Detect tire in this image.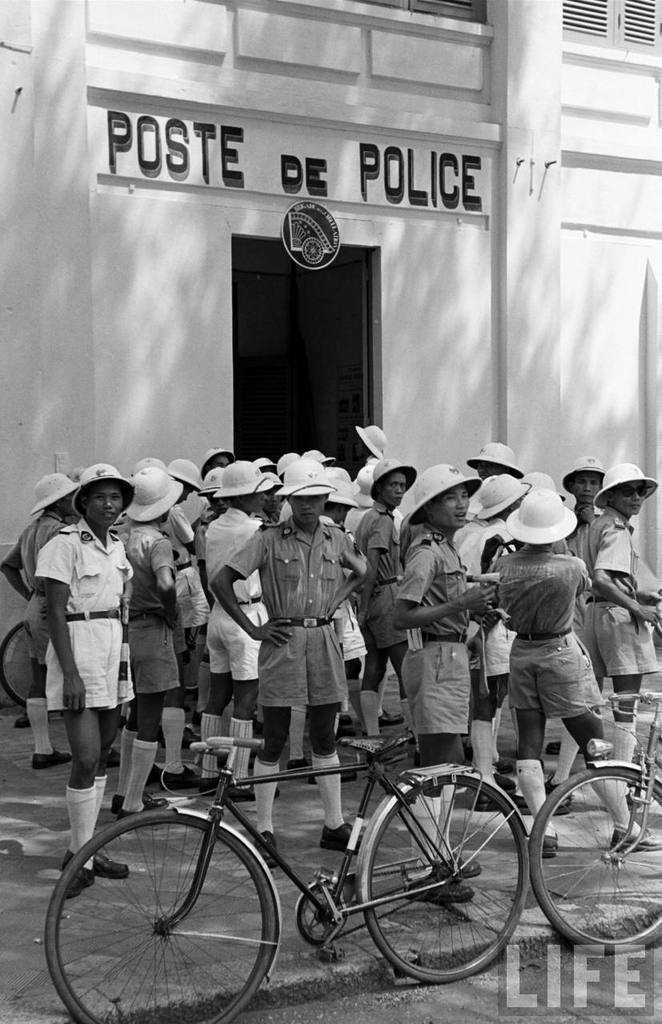
Detection: {"x1": 361, "y1": 766, "x2": 525, "y2": 988}.
